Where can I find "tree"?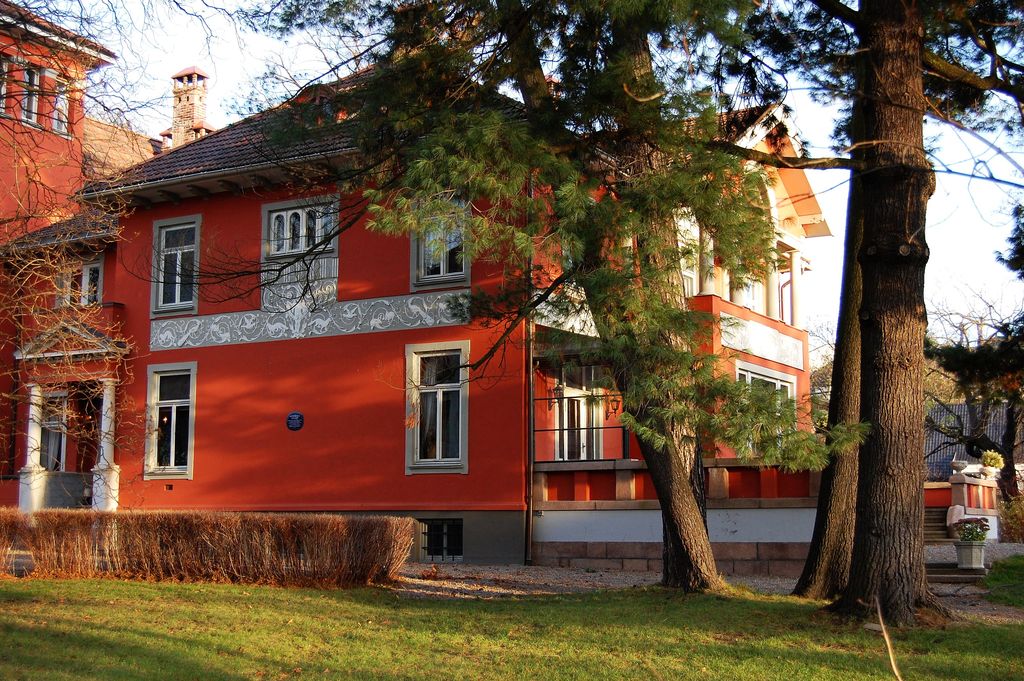
You can find it at 61,15,900,611.
